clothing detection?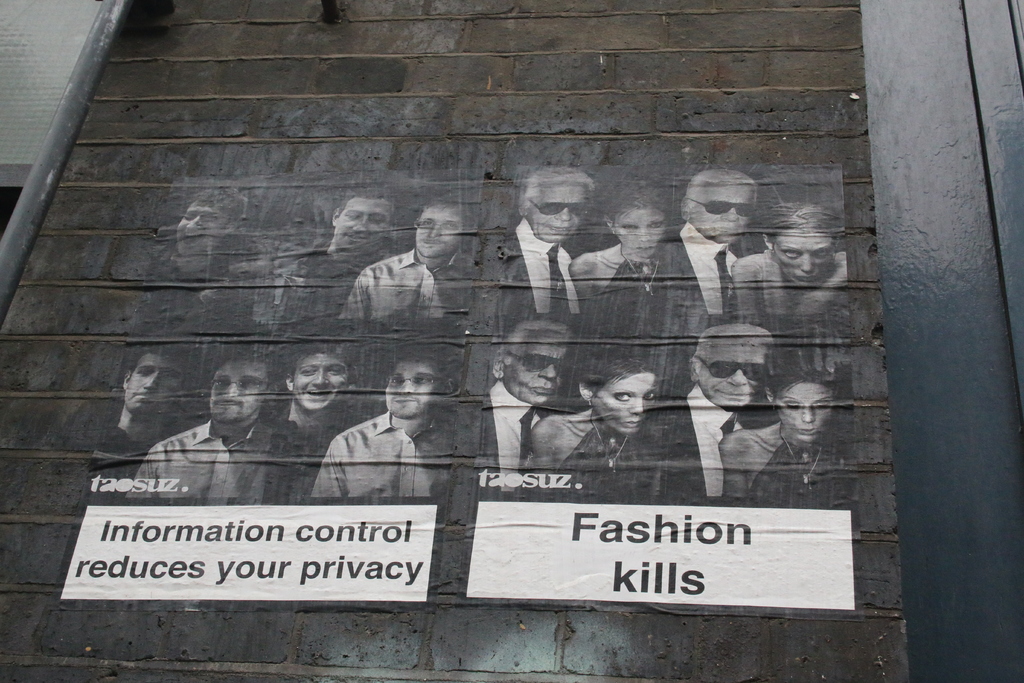
(276, 404, 361, 503)
